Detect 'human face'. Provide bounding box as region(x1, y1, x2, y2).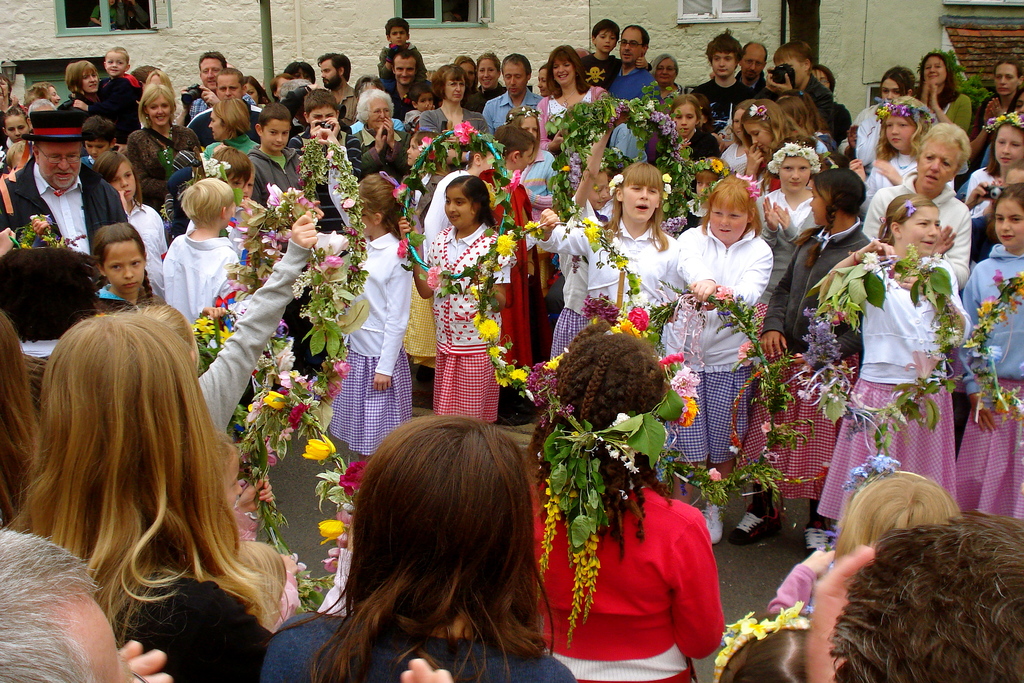
region(1014, 85, 1023, 119).
